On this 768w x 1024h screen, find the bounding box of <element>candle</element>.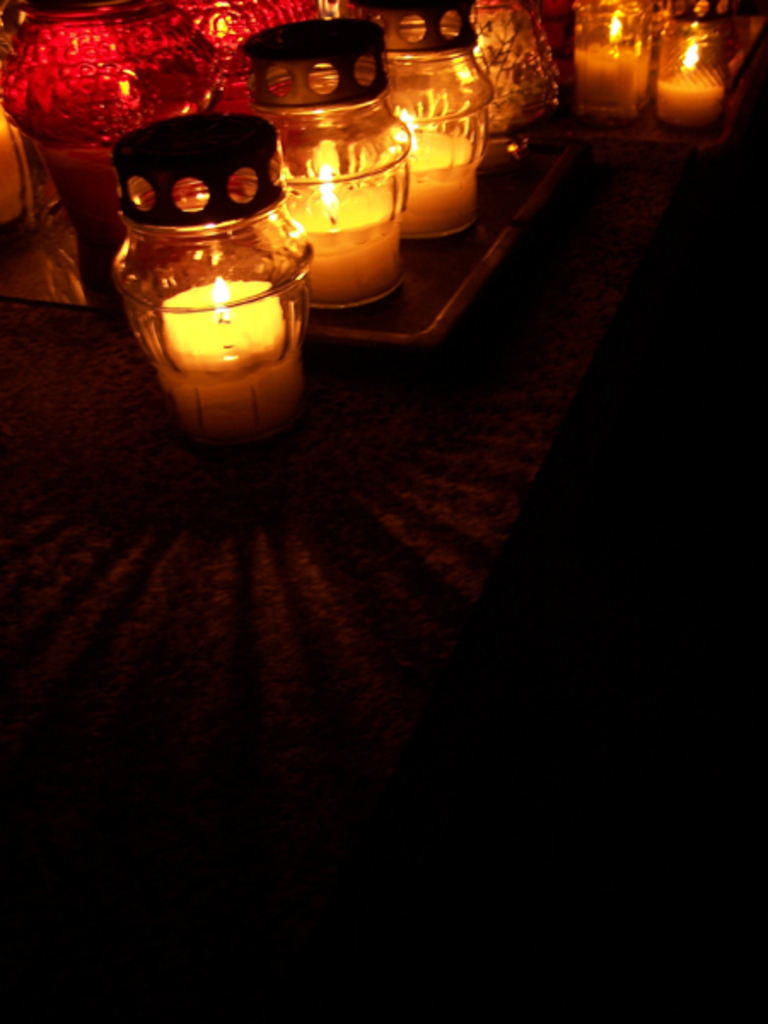
Bounding box: [660,43,719,130].
